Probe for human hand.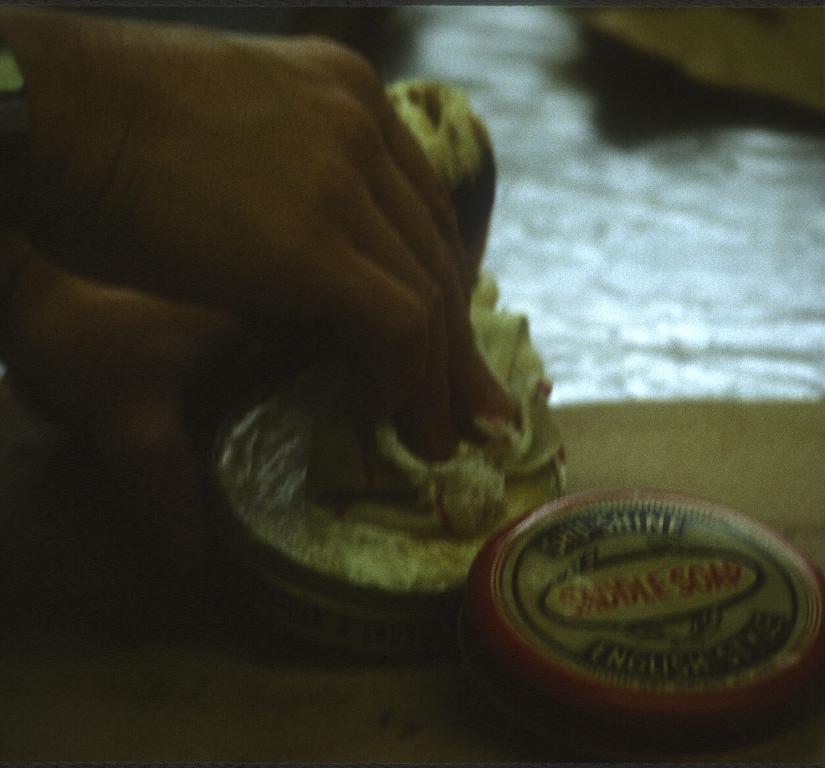
Probe result: box=[0, 265, 298, 557].
